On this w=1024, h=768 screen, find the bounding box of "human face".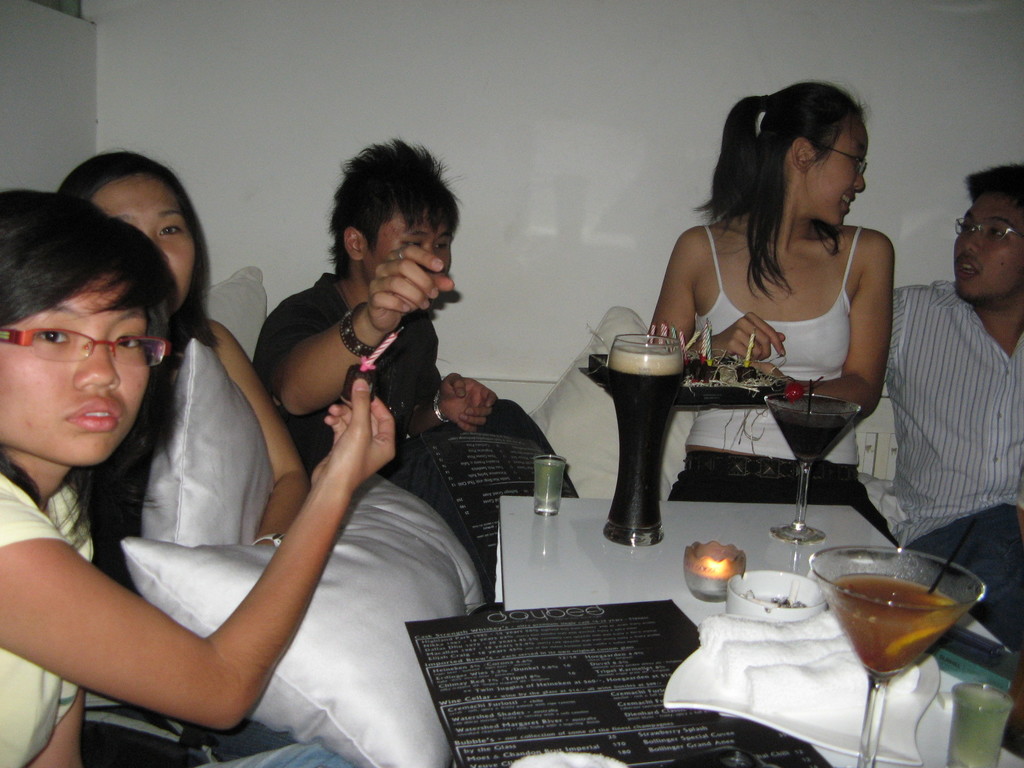
Bounding box: BBox(88, 172, 194, 315).
